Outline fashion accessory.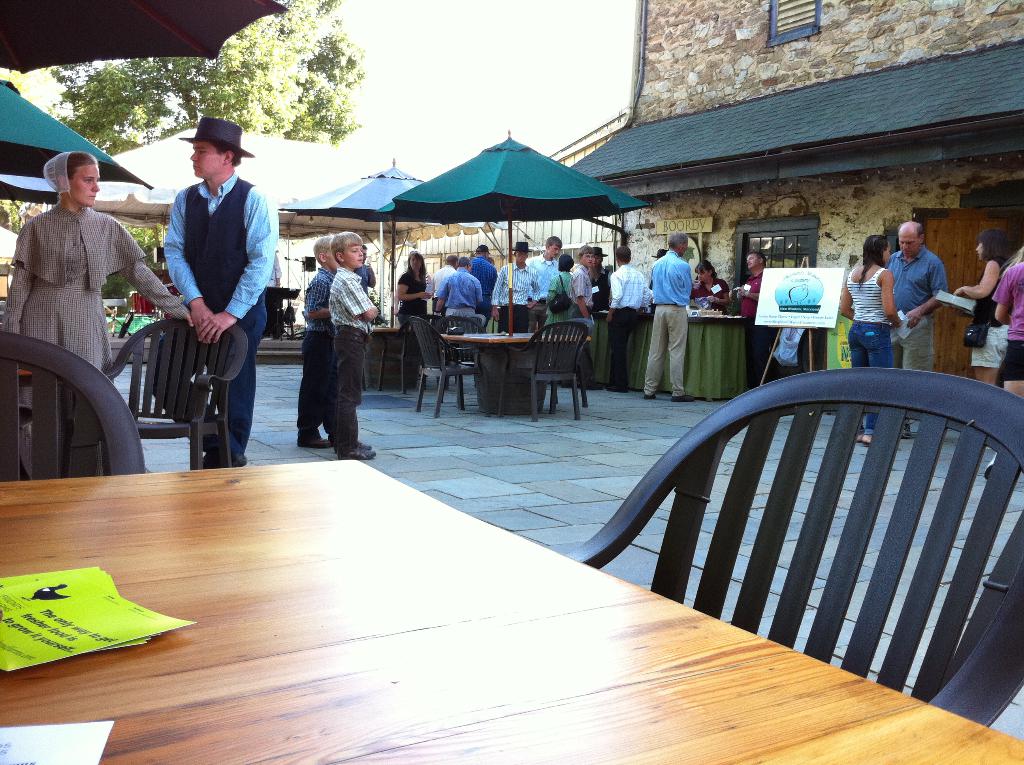
Outline: BBox(179, 114, 253, 159).
